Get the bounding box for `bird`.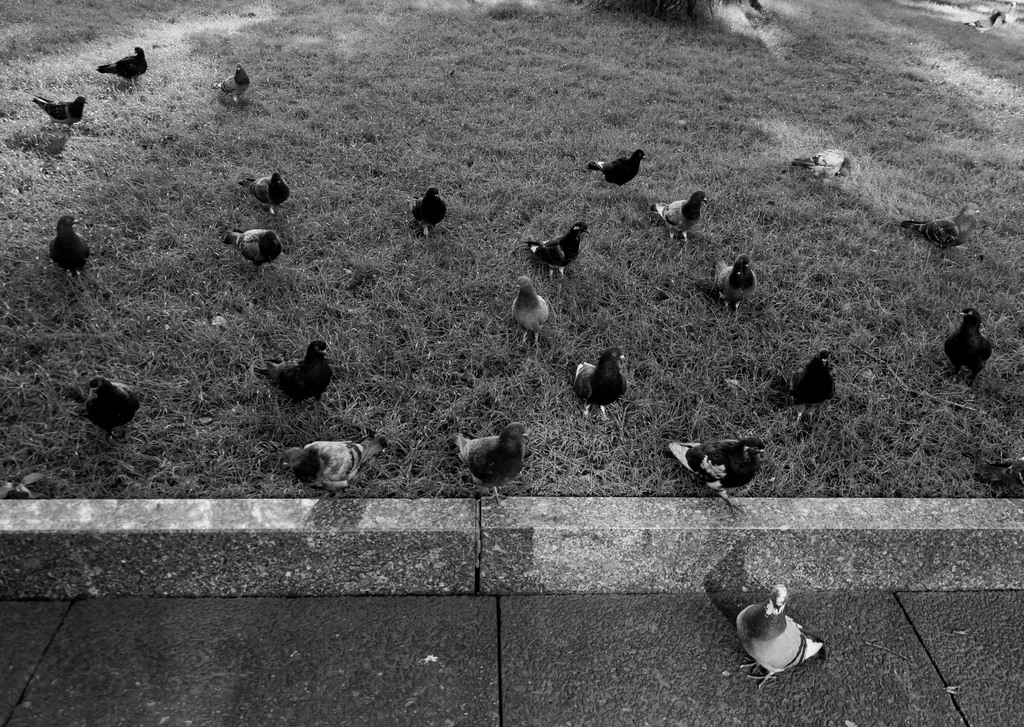
left=44, top=211, right=96, bottom=279.
